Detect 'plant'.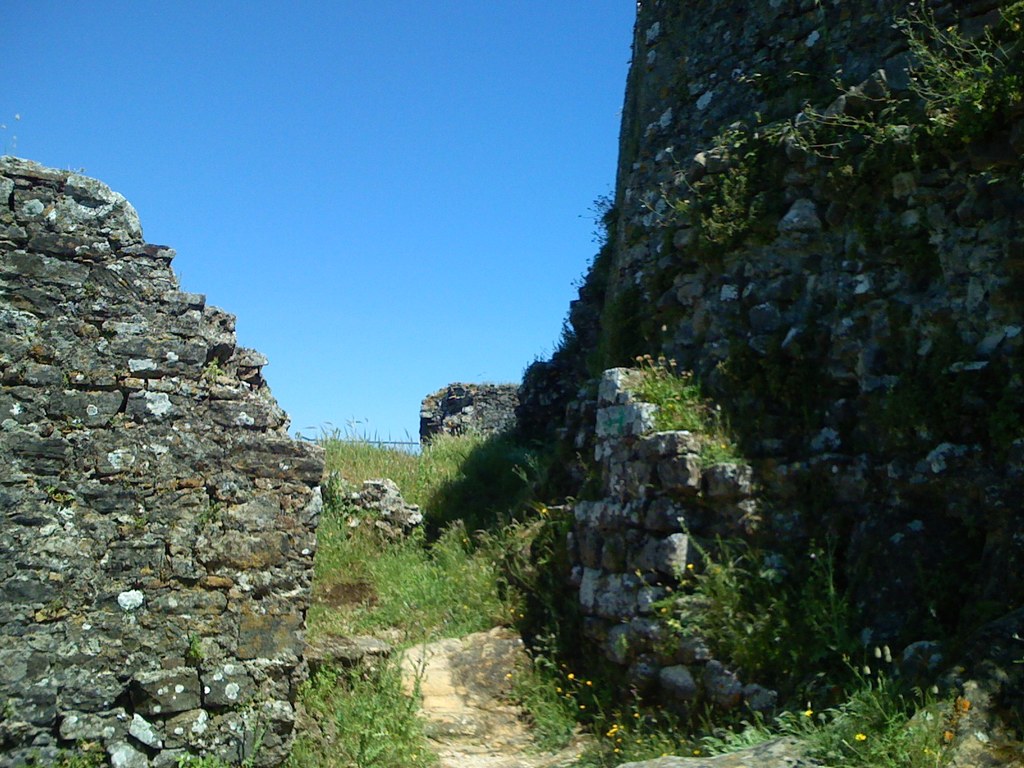
Detected at region(609, 346, 701, 405).
